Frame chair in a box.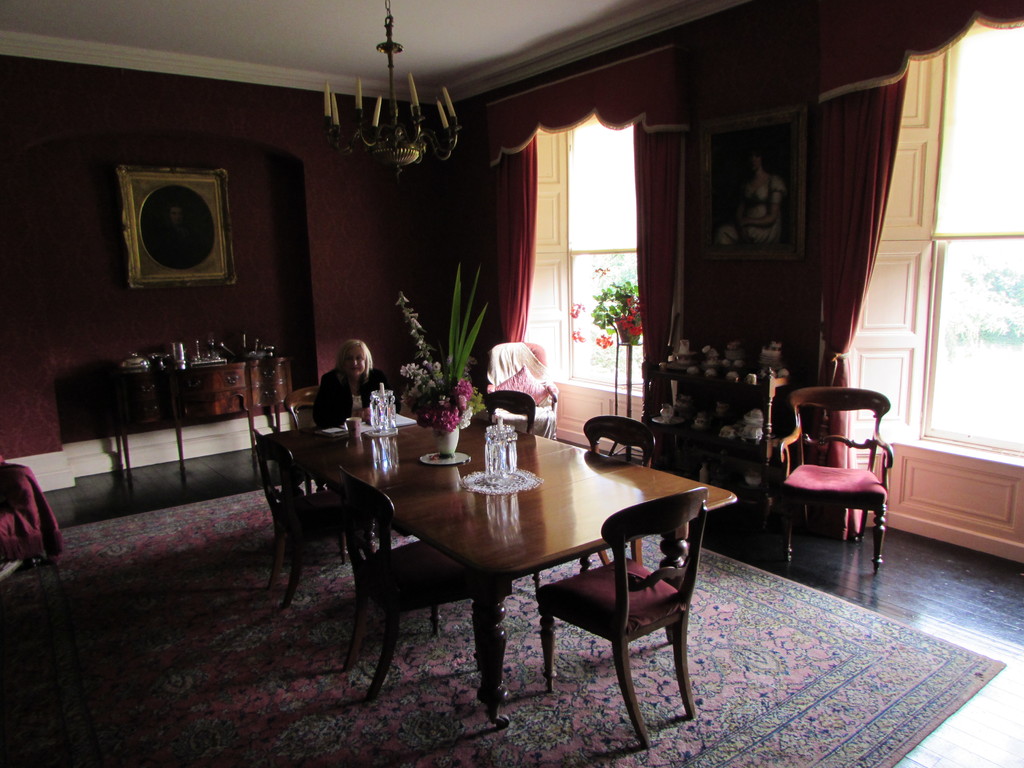
(531,490,706,749).
